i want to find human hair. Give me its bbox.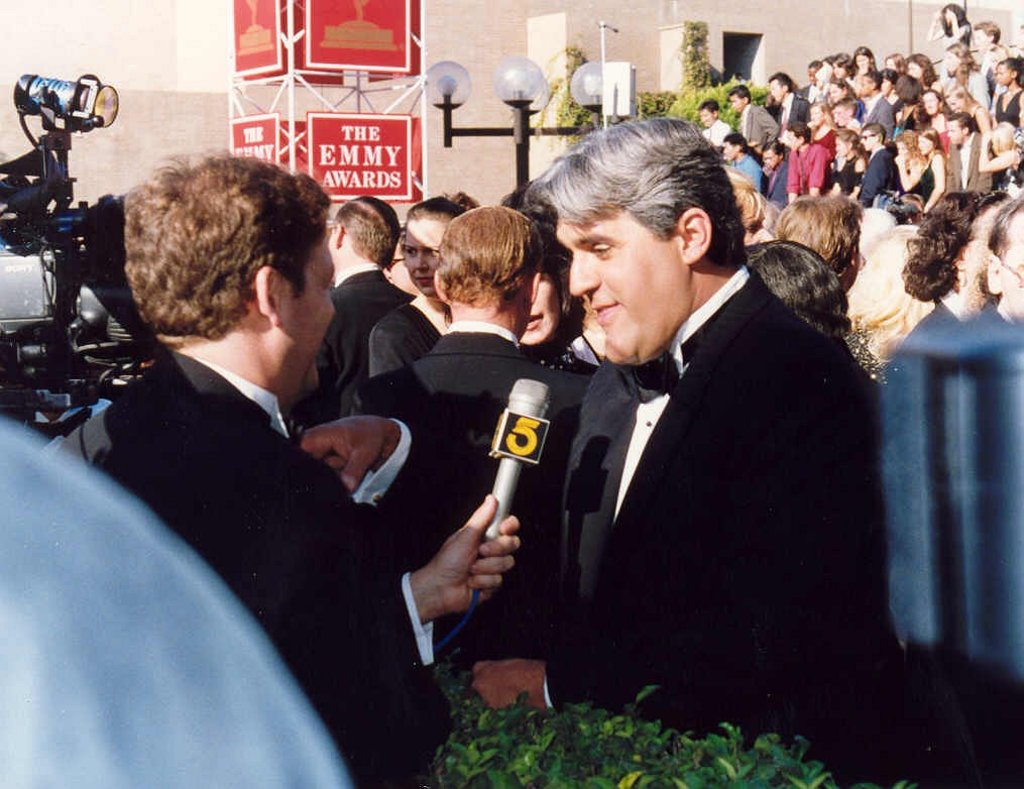
405,191,468,322.
